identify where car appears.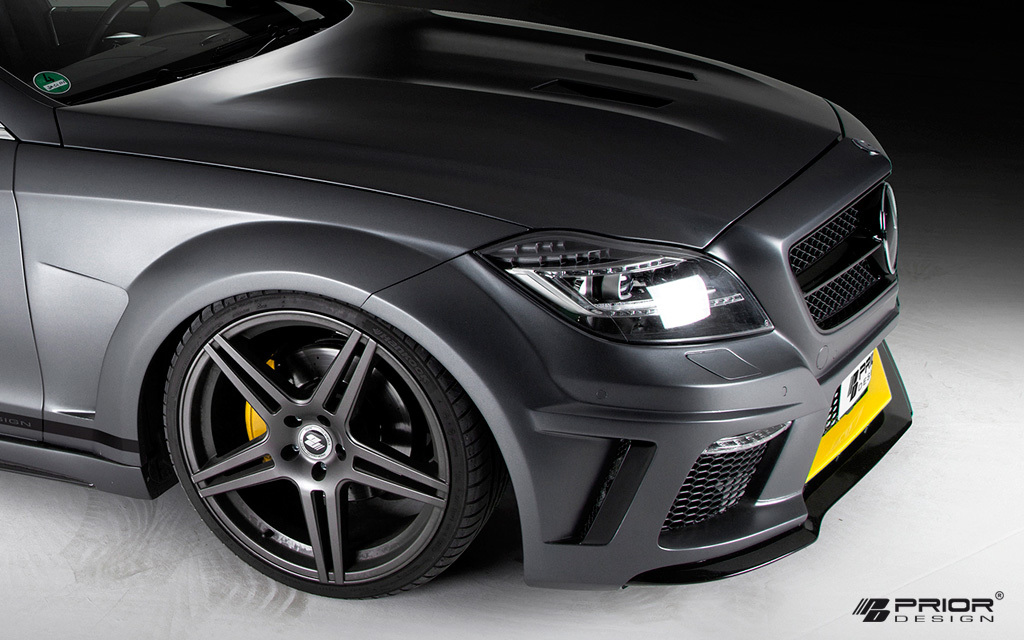
Appears at {"x1": 0, "y1": 0, "x2": 918, "y2": 603}.
